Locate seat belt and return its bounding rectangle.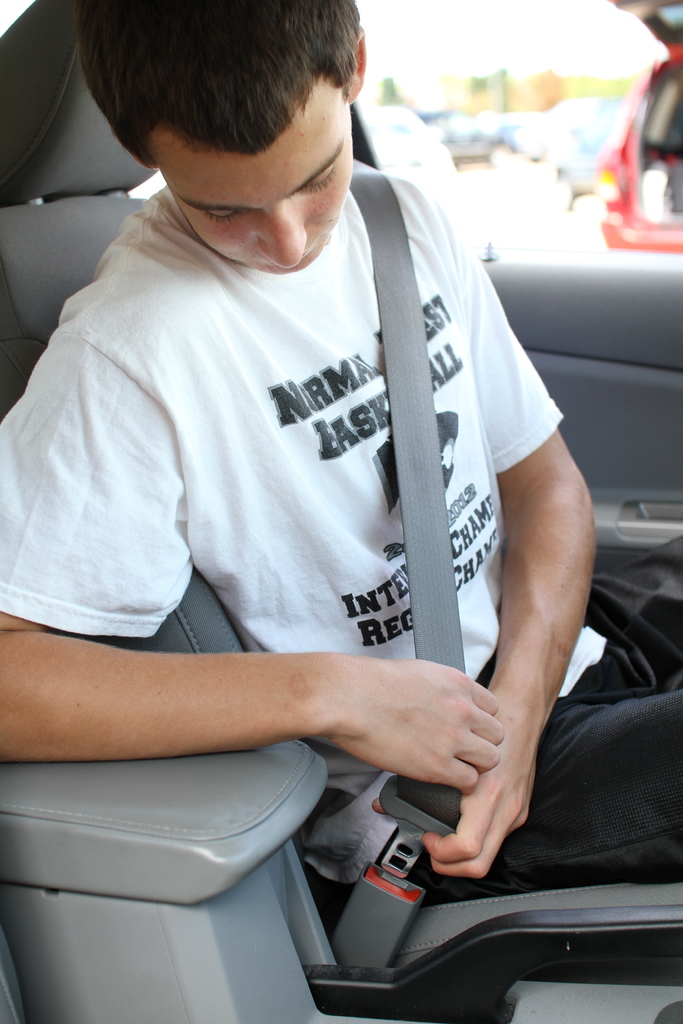
{"x1": 323, "y1": 156, "x2": 402, "y2": 960}.
